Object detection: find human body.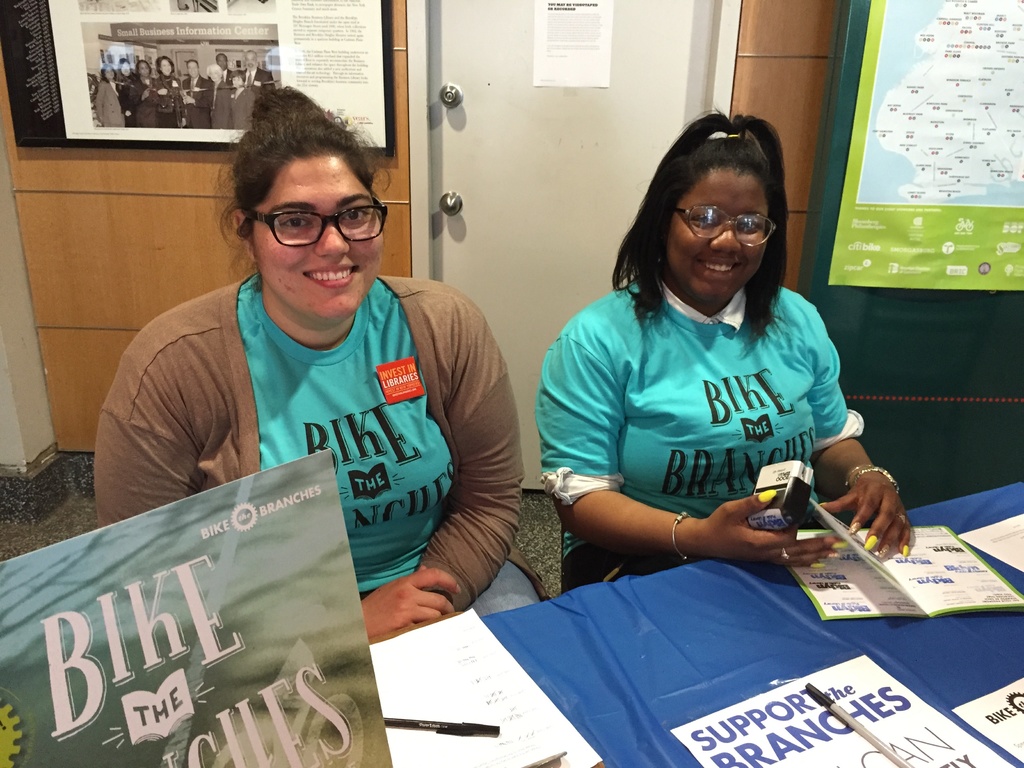
<bbox>208, 52, 235, 120</bbox>.
